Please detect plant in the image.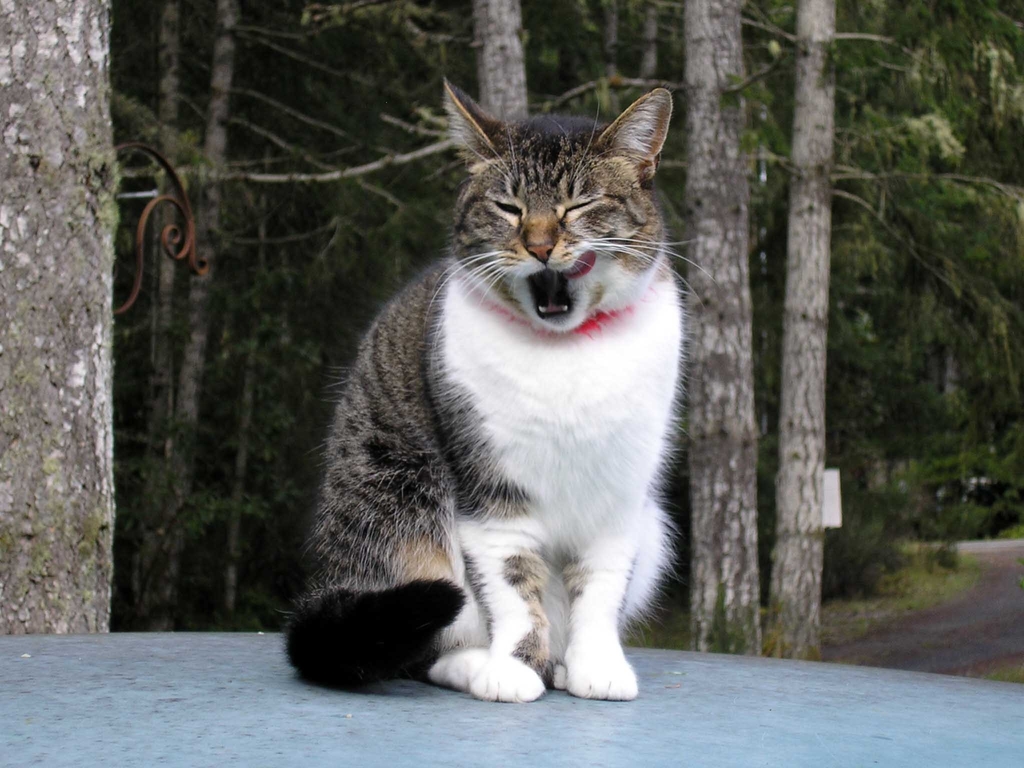
BBox(630, 541, 988, 646).
